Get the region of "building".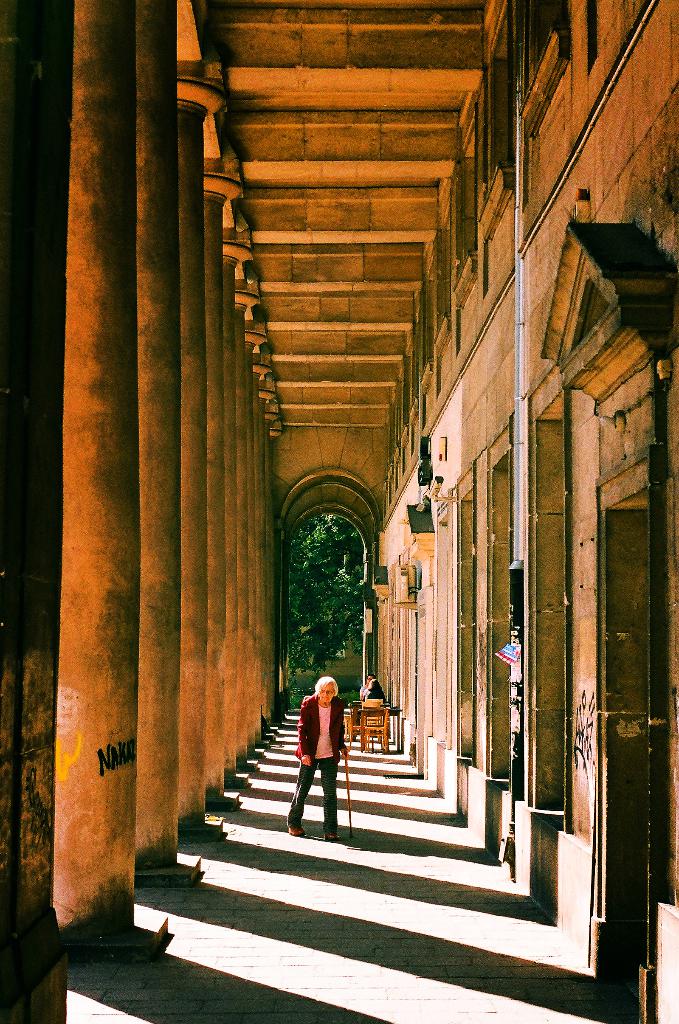
<region>0, 0, 678, 1023</region>.
